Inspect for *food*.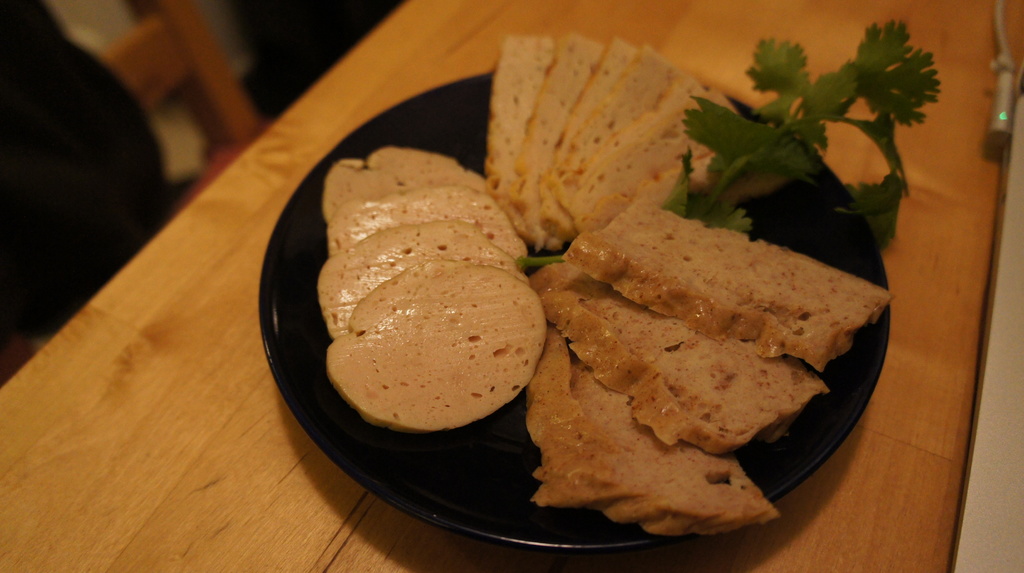
Inspection: [564,86,722,214].
